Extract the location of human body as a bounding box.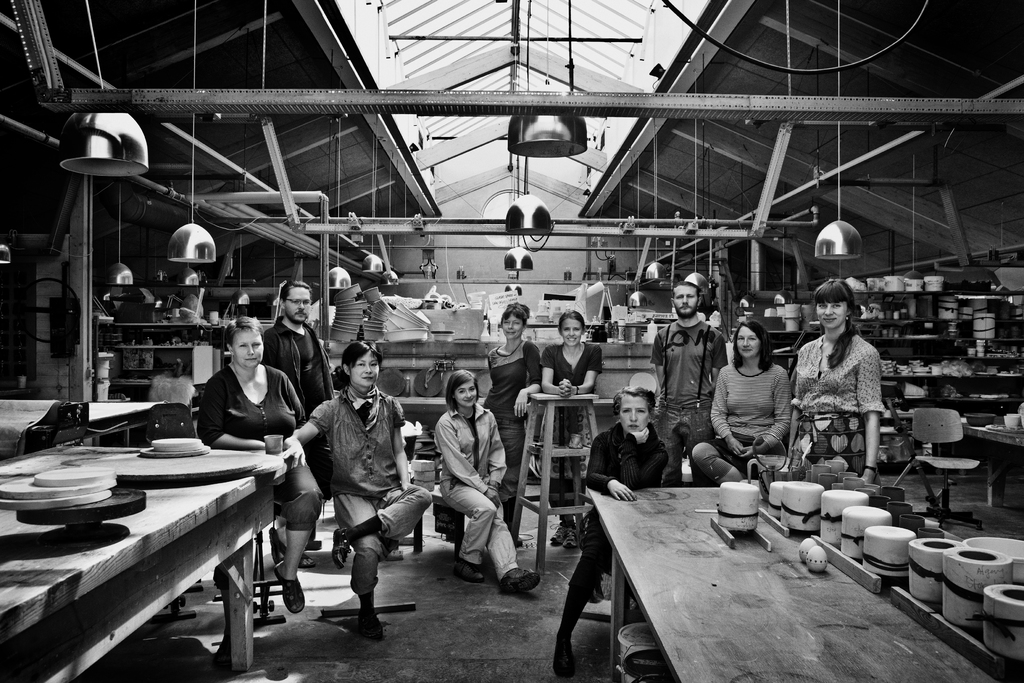
<region>266, 279, 329, 417</region>.
